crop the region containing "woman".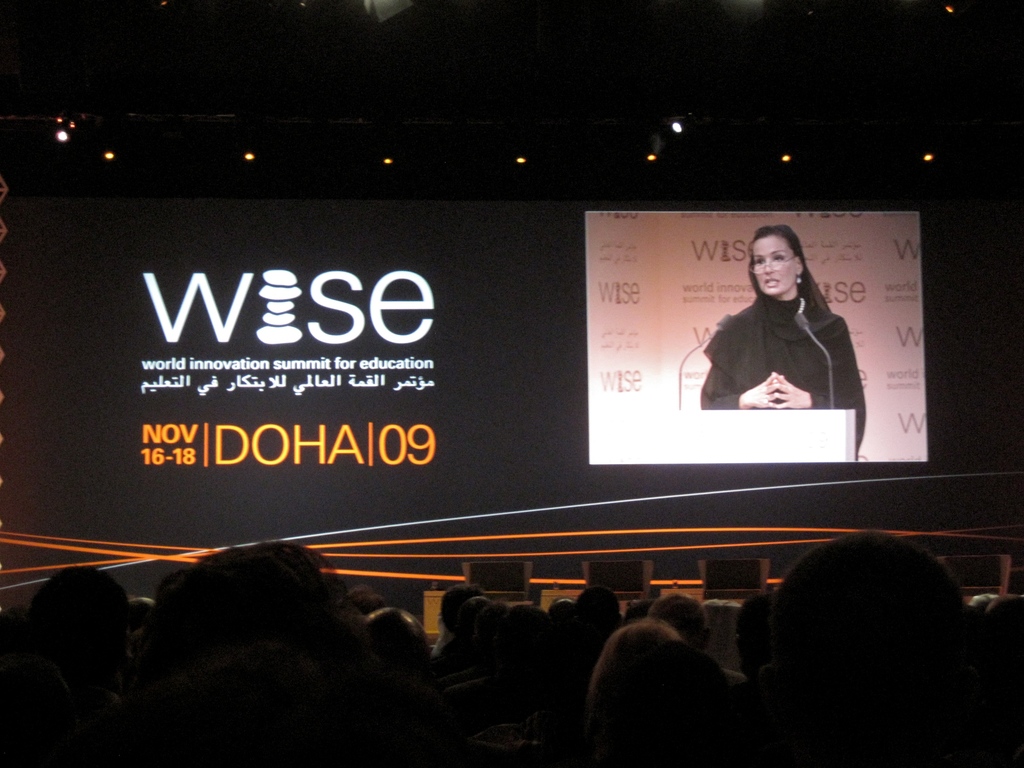
Crop region: (x1=701, y1=234, x2=863, y2=444).
